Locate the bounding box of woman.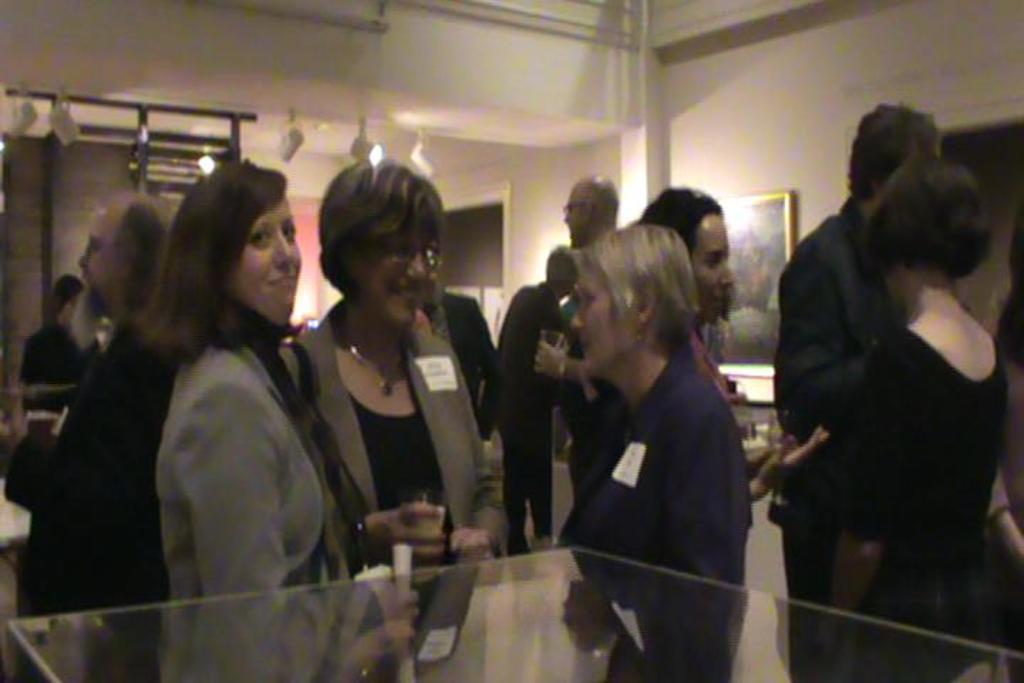
Bounding box: left=559, top=223, right=757, bottom=585.
